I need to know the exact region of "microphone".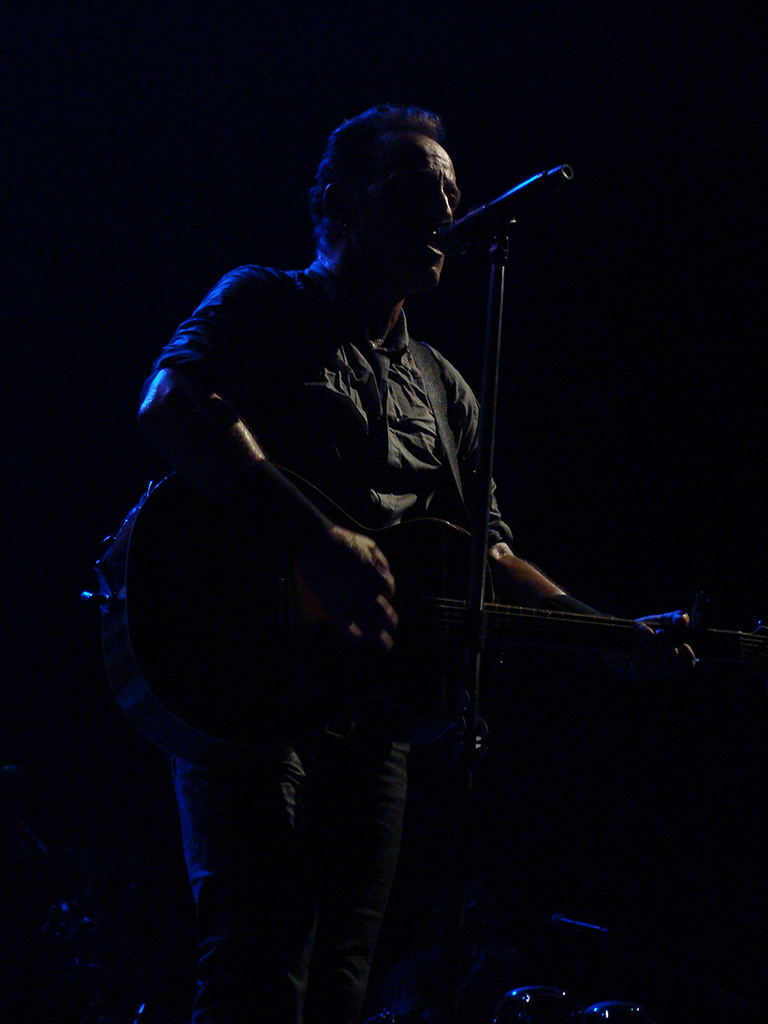
Region: BBox(434, 162, 577, 262).
